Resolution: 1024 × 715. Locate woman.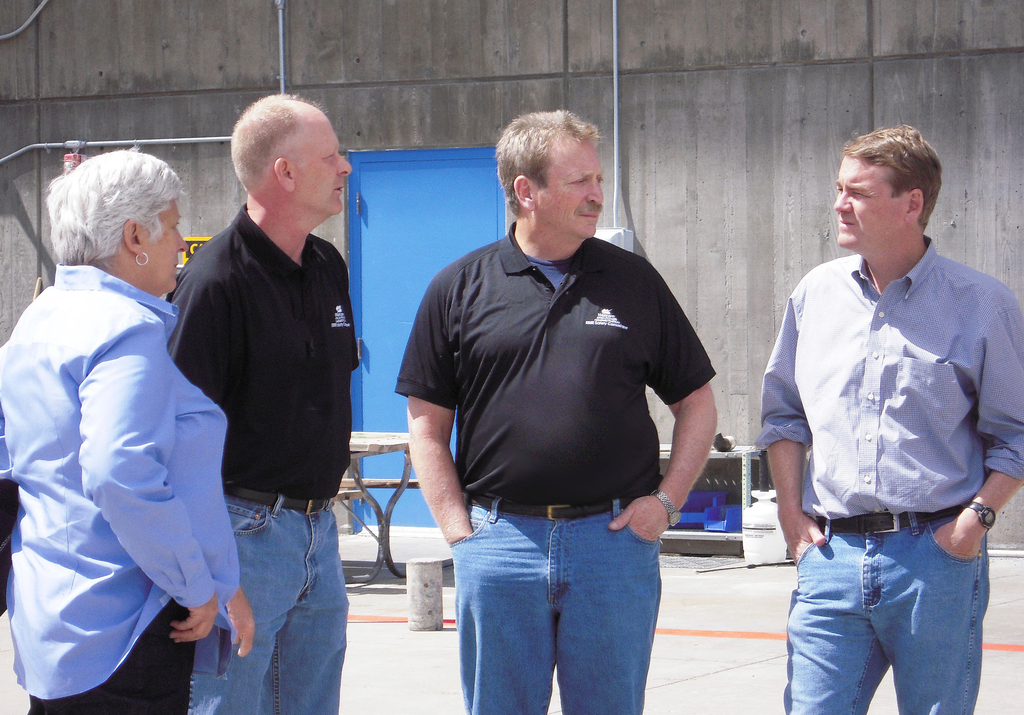
[29, 150, 286, 699].
